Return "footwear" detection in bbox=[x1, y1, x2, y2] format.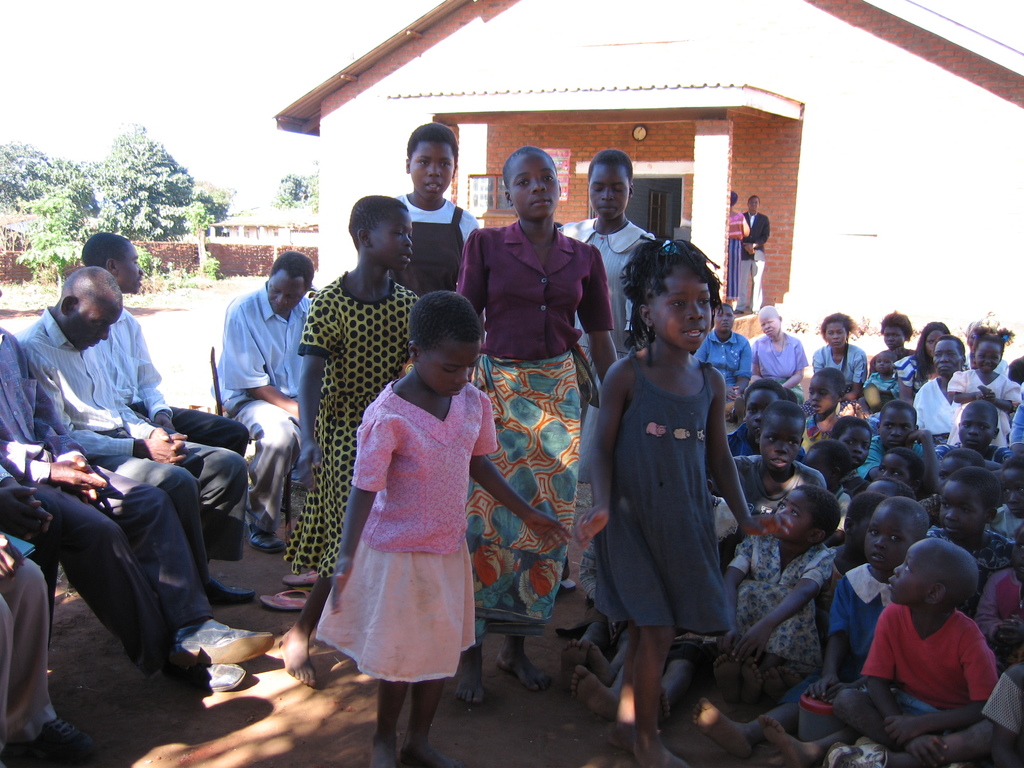
bbox=[202, 576, 255, 609].
